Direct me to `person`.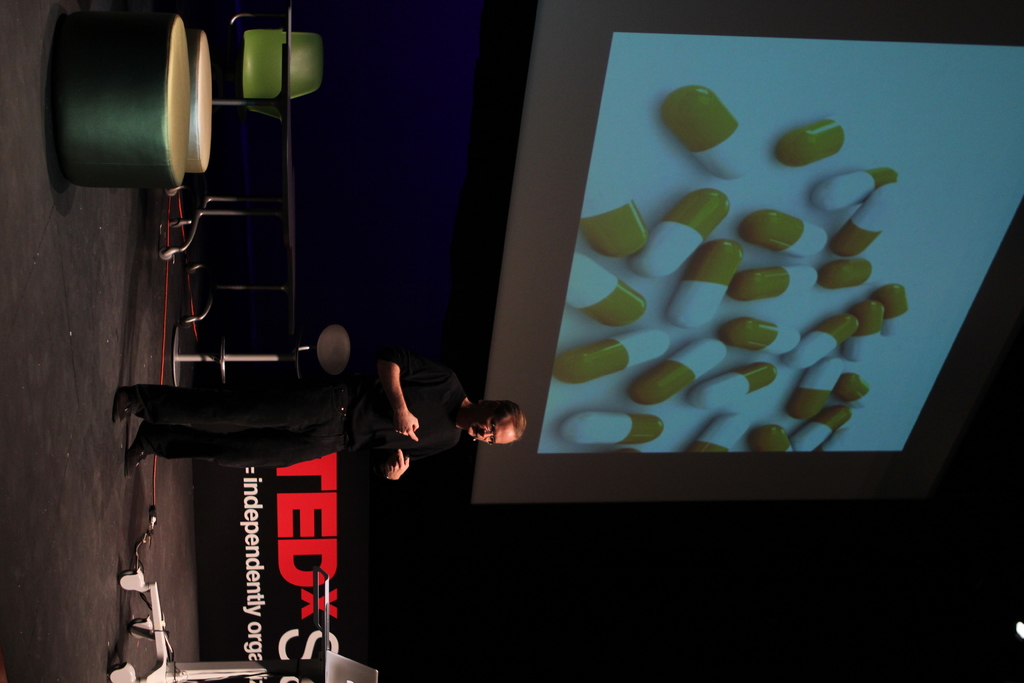
Direction: [left=113, top=336, right=536, bottom=483].
